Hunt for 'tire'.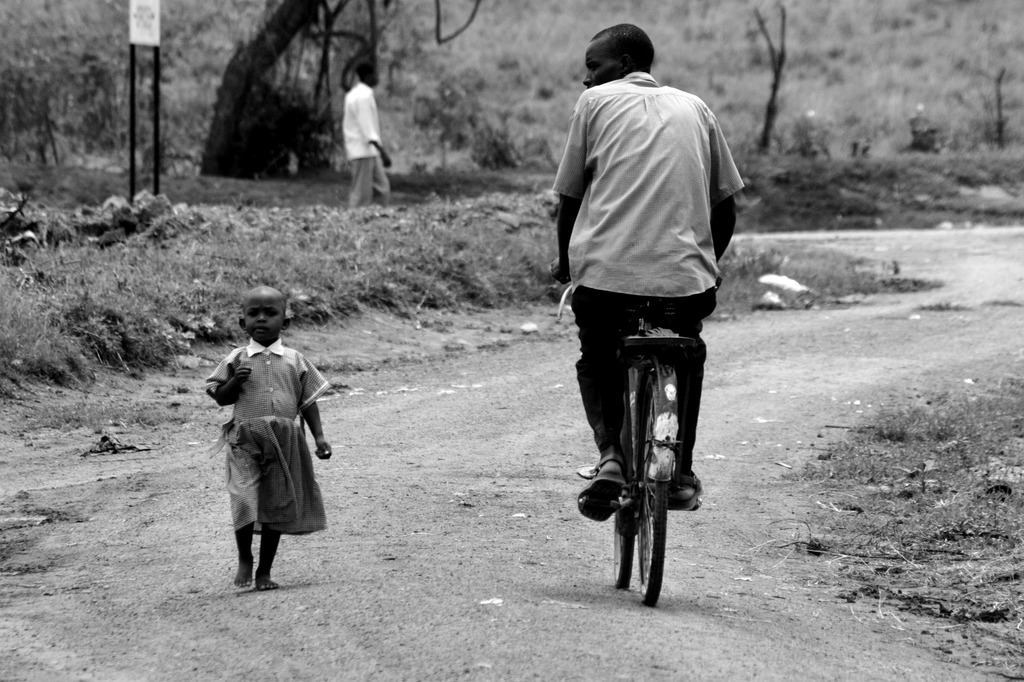
Hunted down at bbox=(612, 441, 635, 592).
